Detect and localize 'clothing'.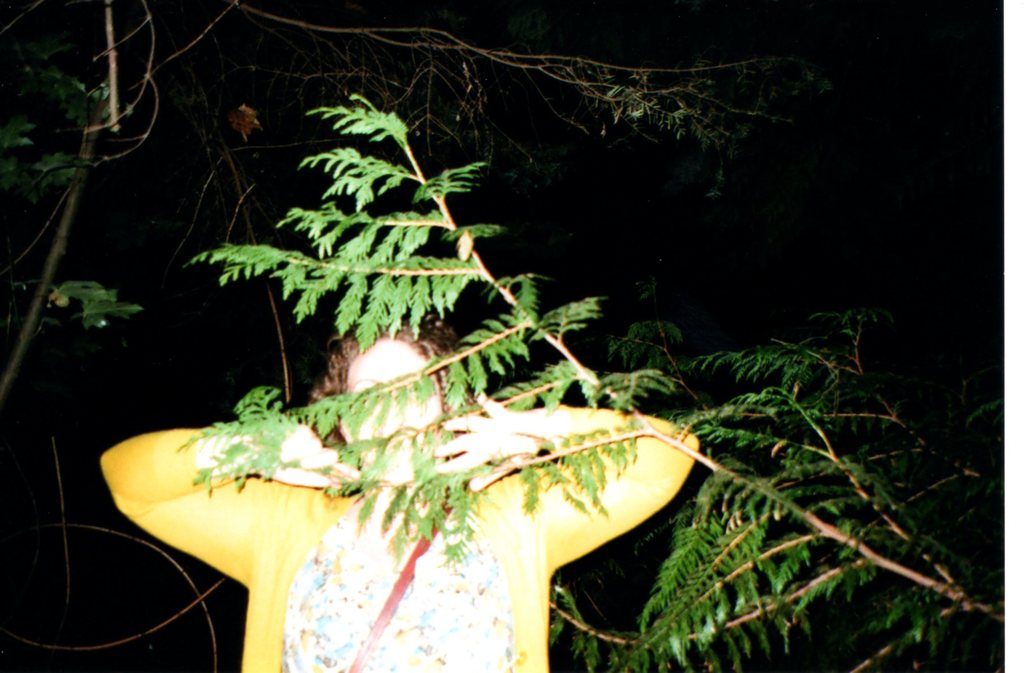
Localized at 102 407 700 672.
